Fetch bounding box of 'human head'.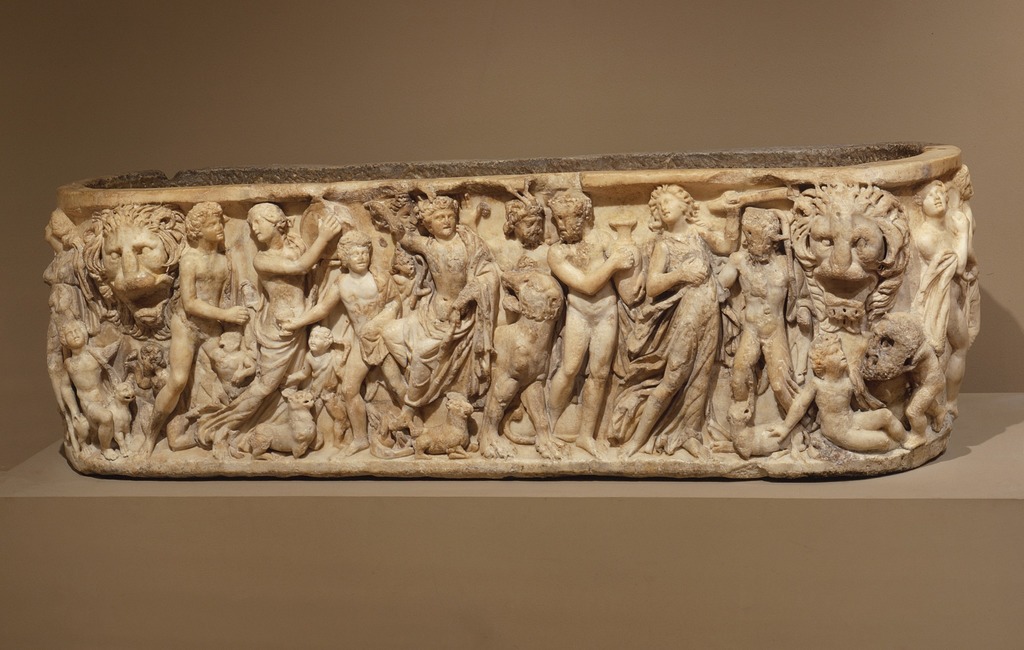
Bbox: 418:193:456:237.
